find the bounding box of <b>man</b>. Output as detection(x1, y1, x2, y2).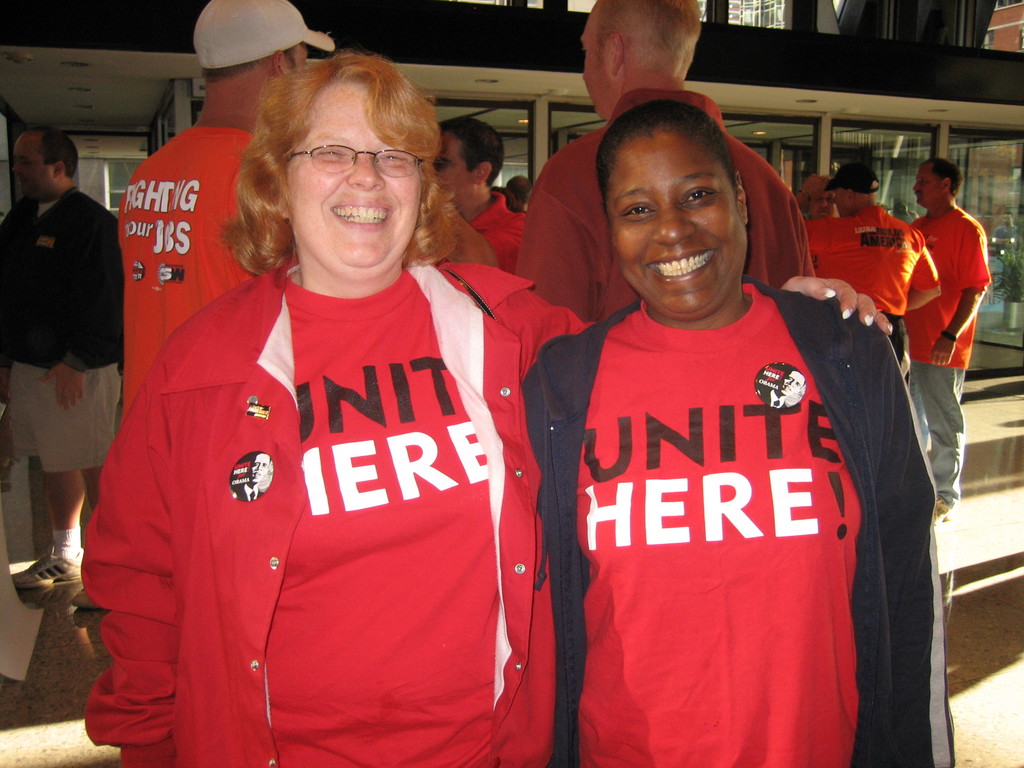
detection(0, 116, 130, 576).
